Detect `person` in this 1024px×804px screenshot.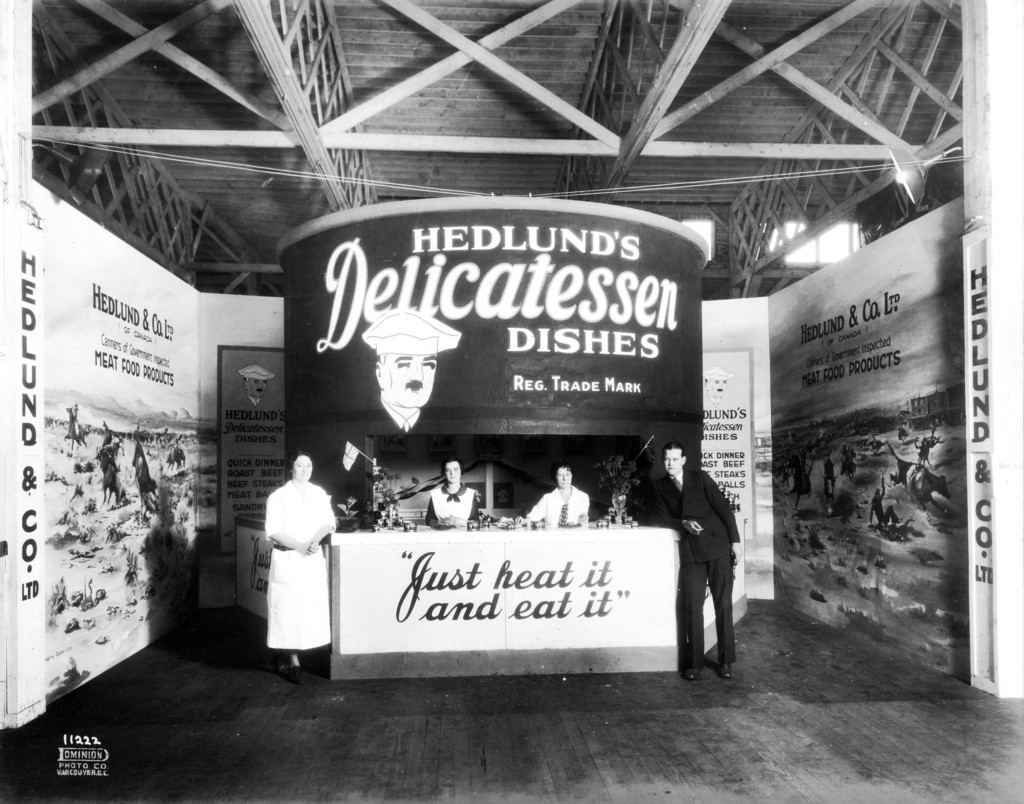
Detection: rect(536, 464, 588, 547).
